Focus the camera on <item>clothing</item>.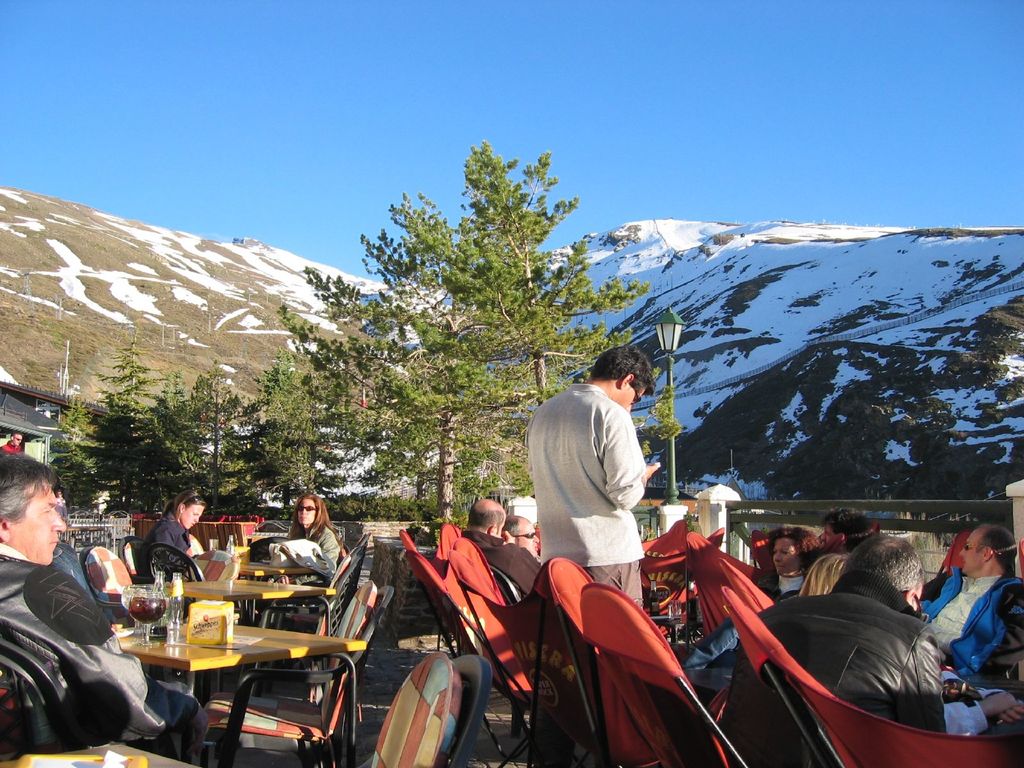
Focus region: <region>744, 579, 961, 742</region>.
